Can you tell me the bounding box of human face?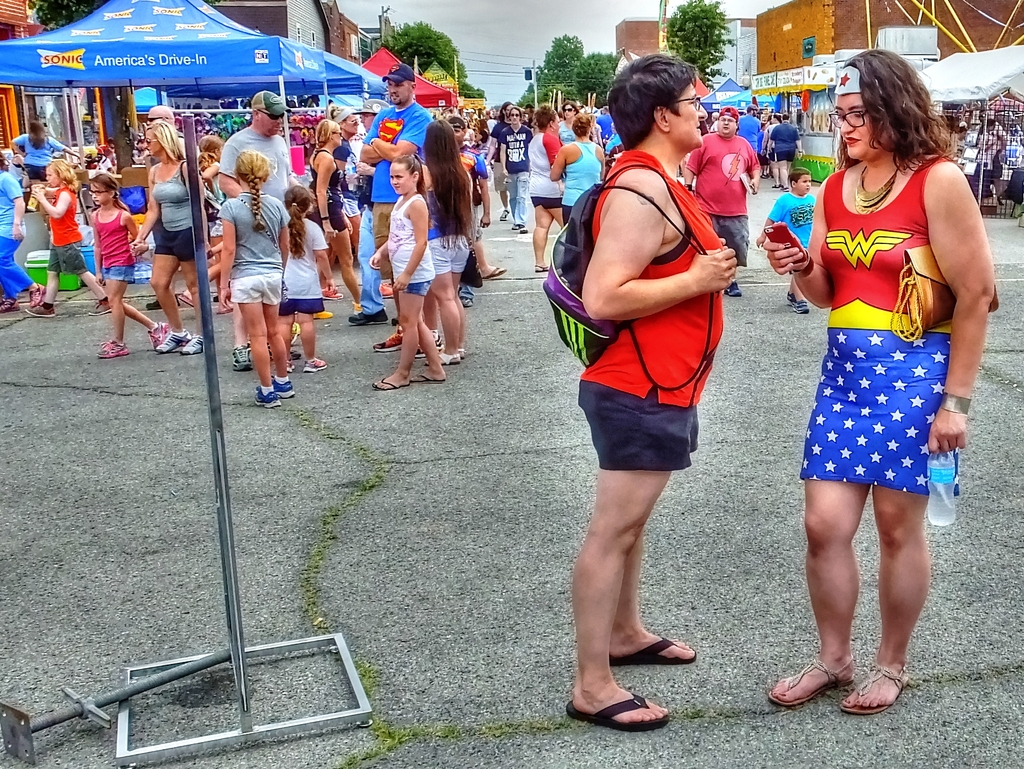
region(387, 165, 413, 194).
